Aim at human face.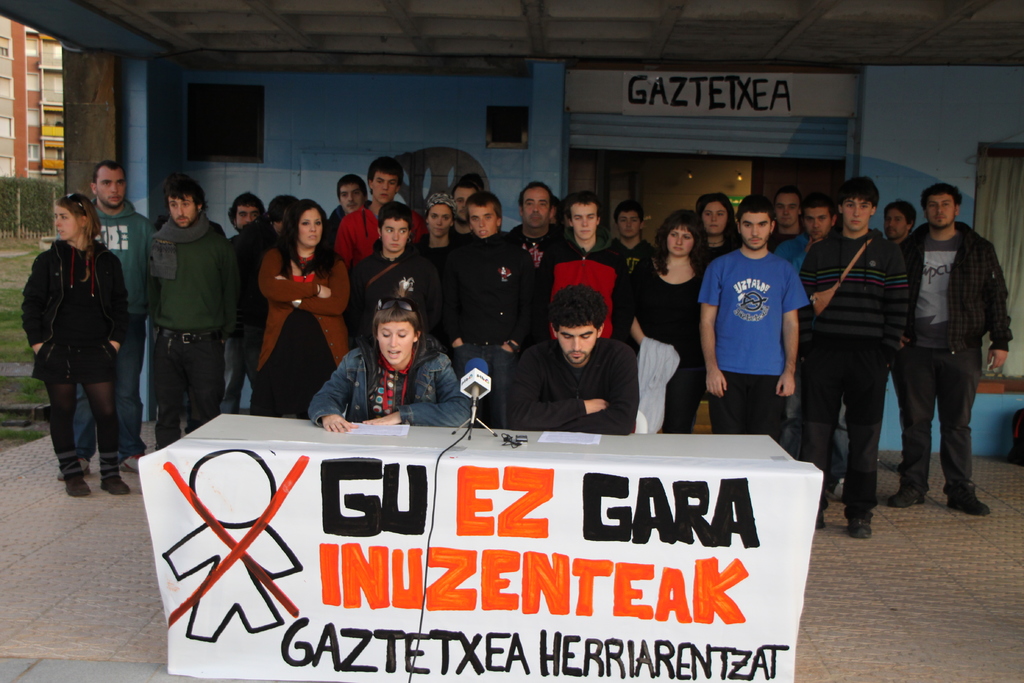
Aimed at bbox=(844, 199, 870, 229).
